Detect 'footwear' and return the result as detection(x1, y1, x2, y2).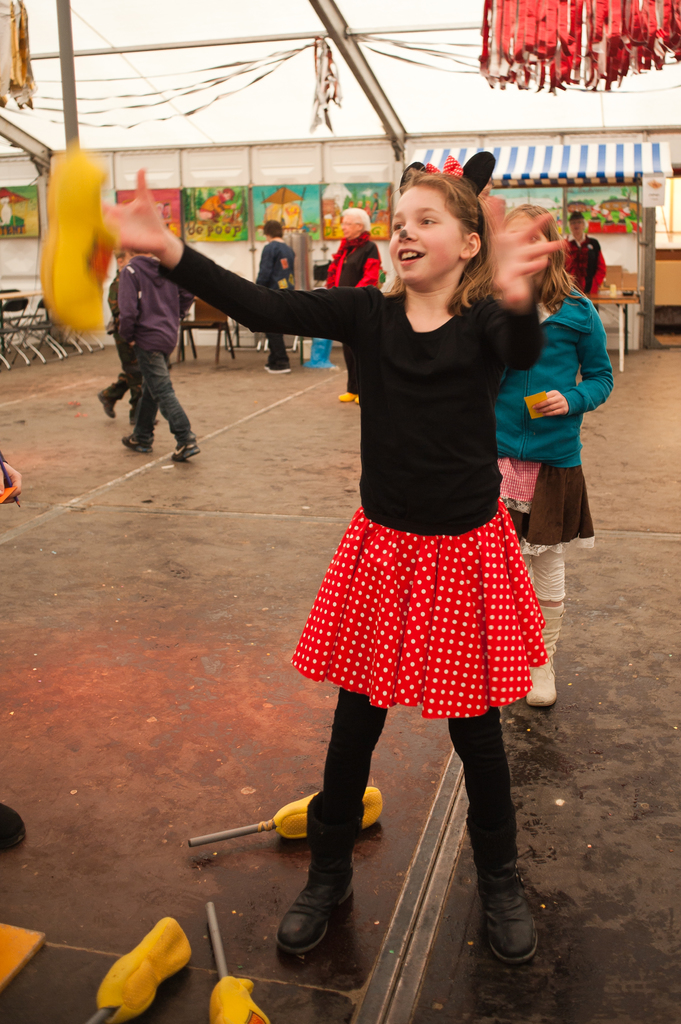
detection(276, 792, 365, 956).
